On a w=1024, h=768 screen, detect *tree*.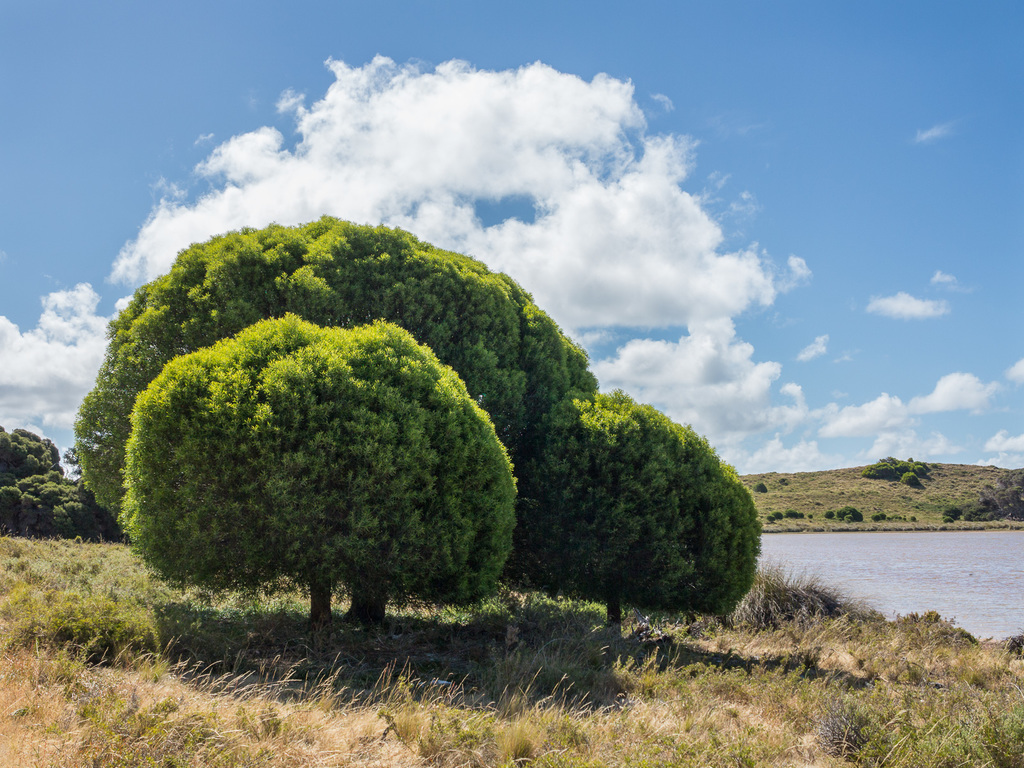
BBox(512, 379, 771, 641).
